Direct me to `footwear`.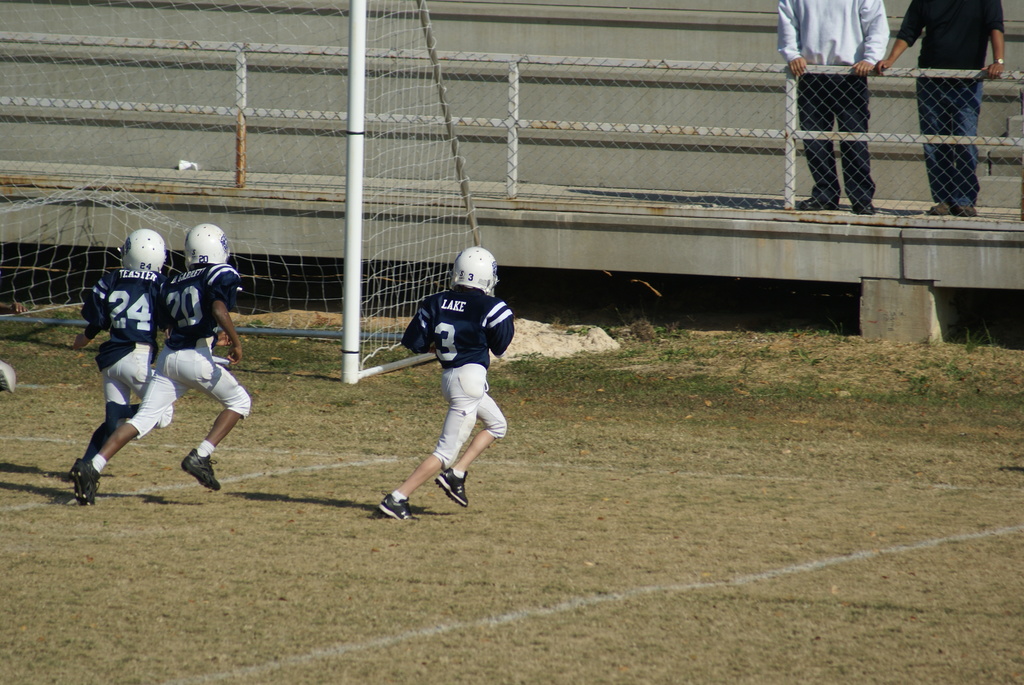
Direction: 375, 487, 413, 517.
